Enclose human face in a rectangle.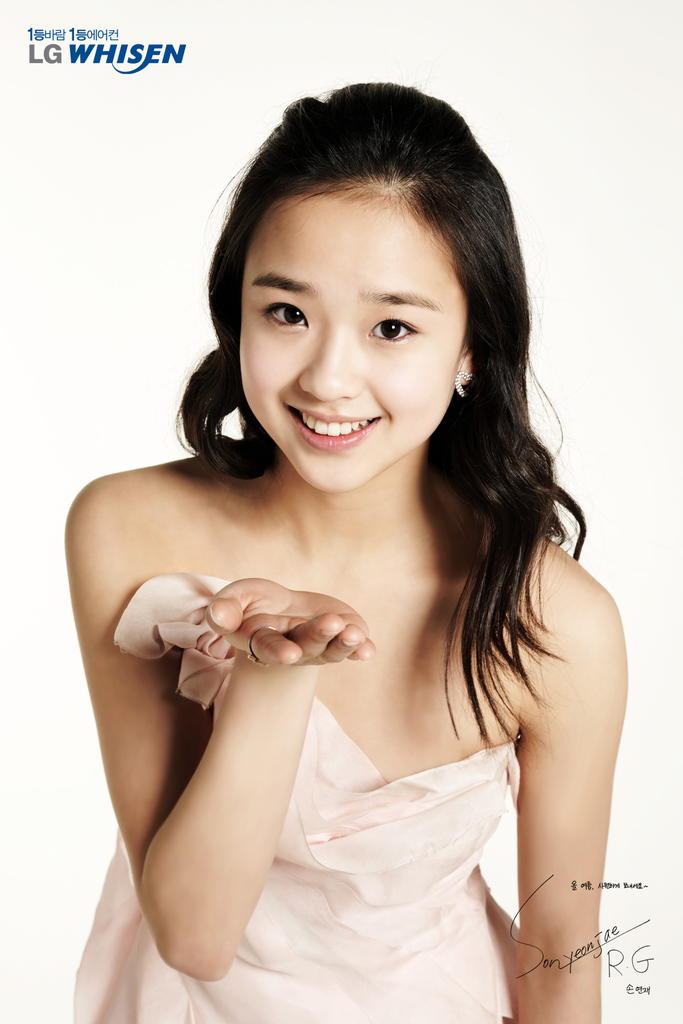
{"left": 239, "top": 188, "right": 475, "bottom": 501}.
